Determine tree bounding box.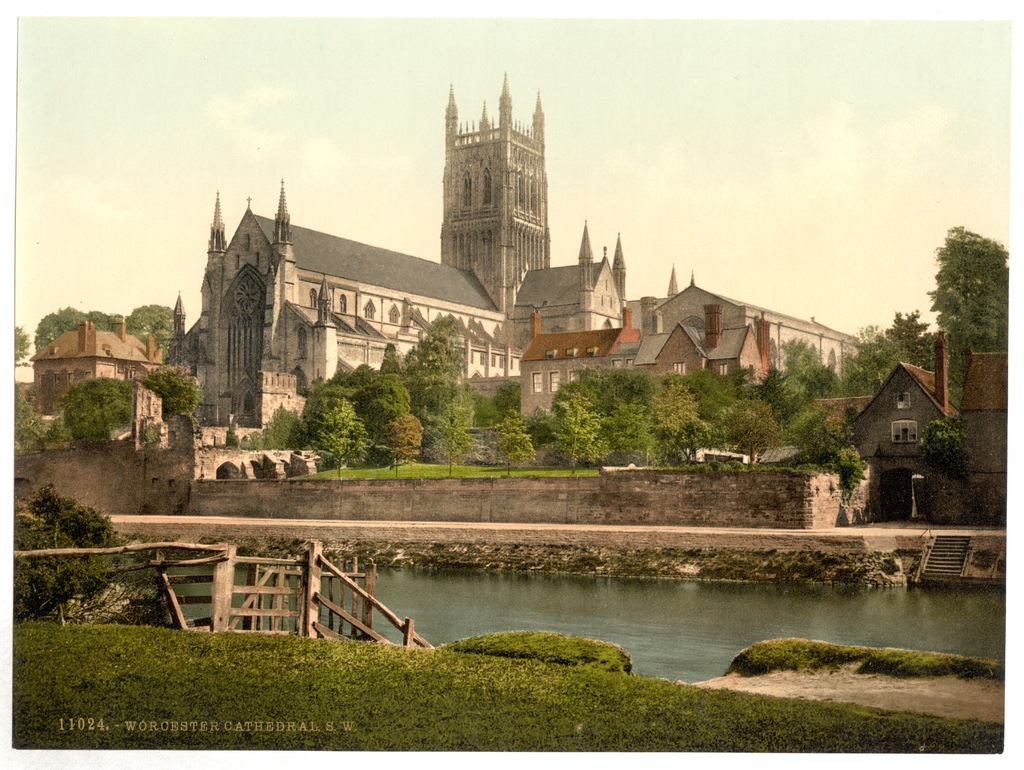
Determined: (654, 372, 700, 434).
